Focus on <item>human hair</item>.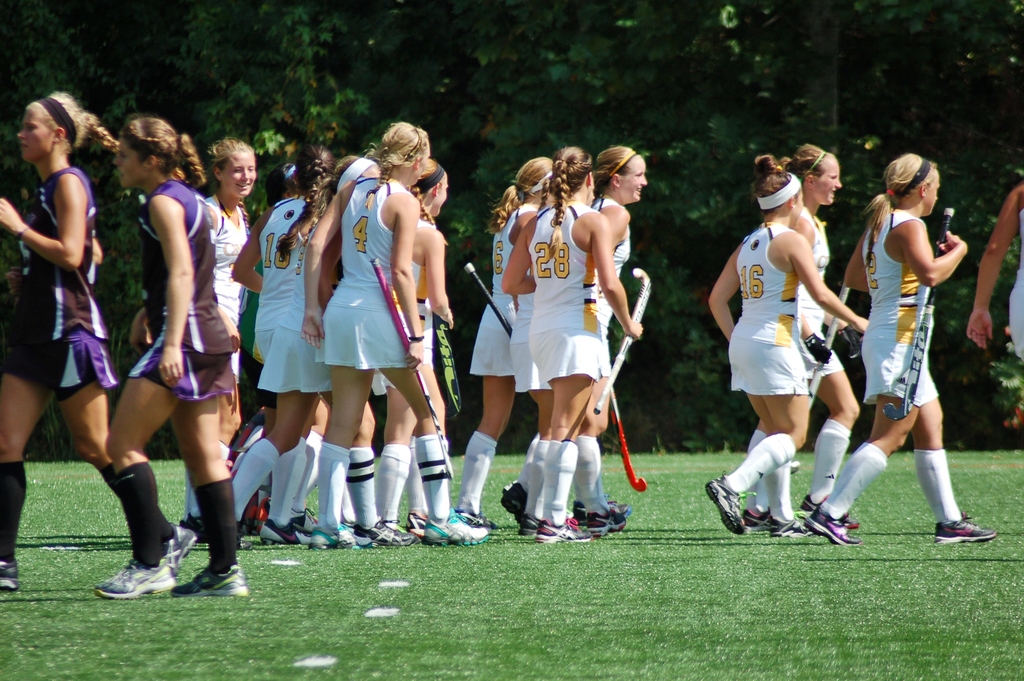
Focused at x1=593, y1=136, x2=640, y2=200.
